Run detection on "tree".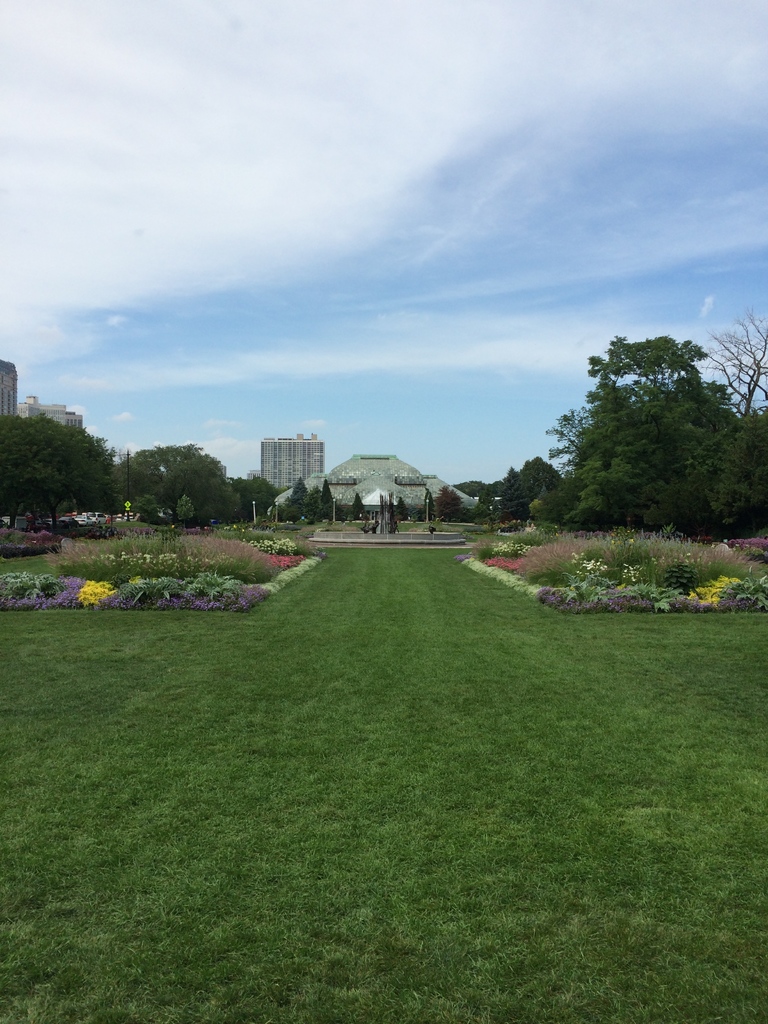
Result: region(109, 438, 244, 531).
